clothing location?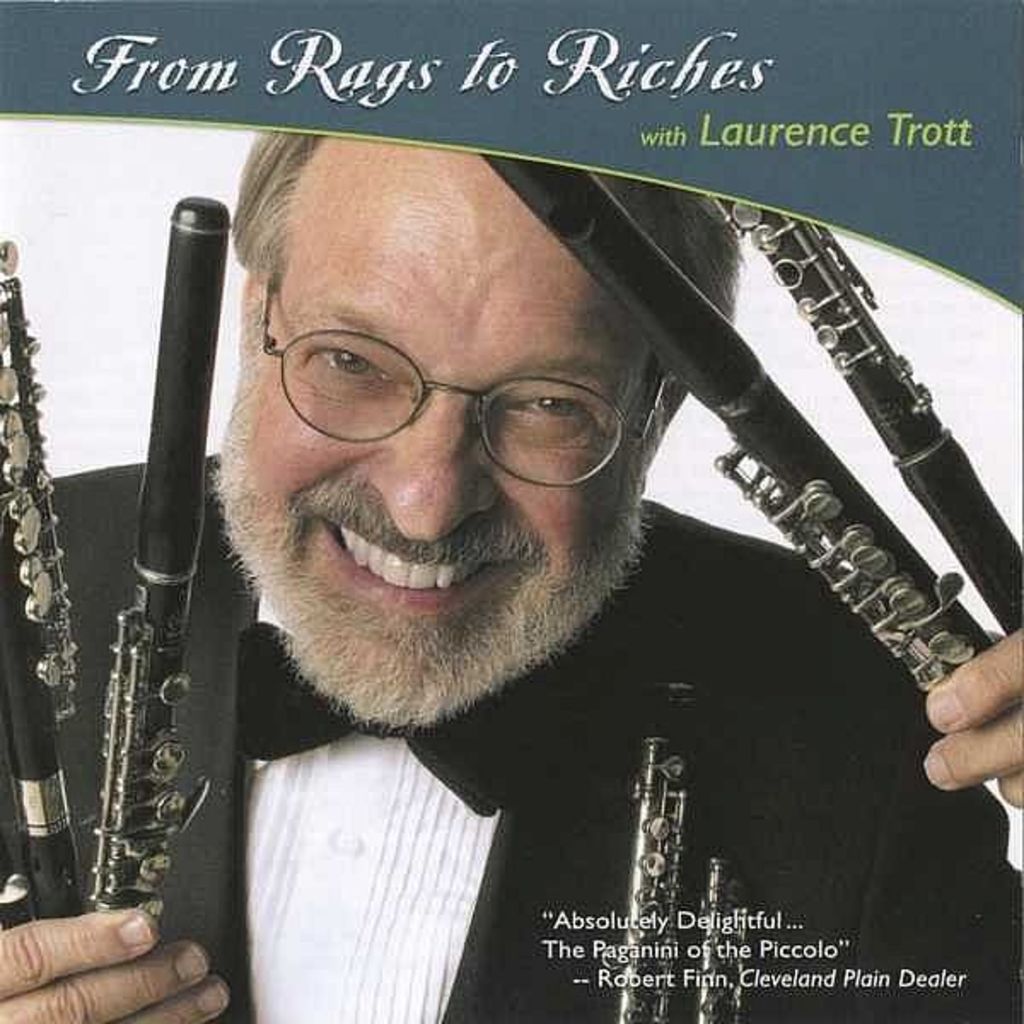
<region>60, 478, 1022, 1007</region>
